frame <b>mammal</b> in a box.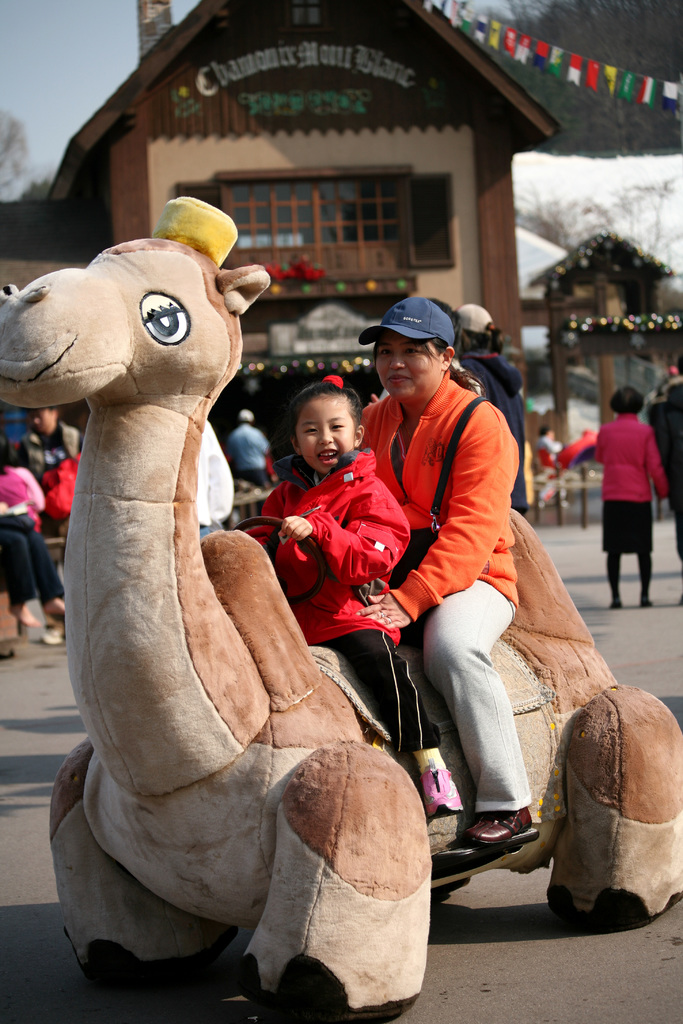
bbox=(531, 420, 565, 508).
